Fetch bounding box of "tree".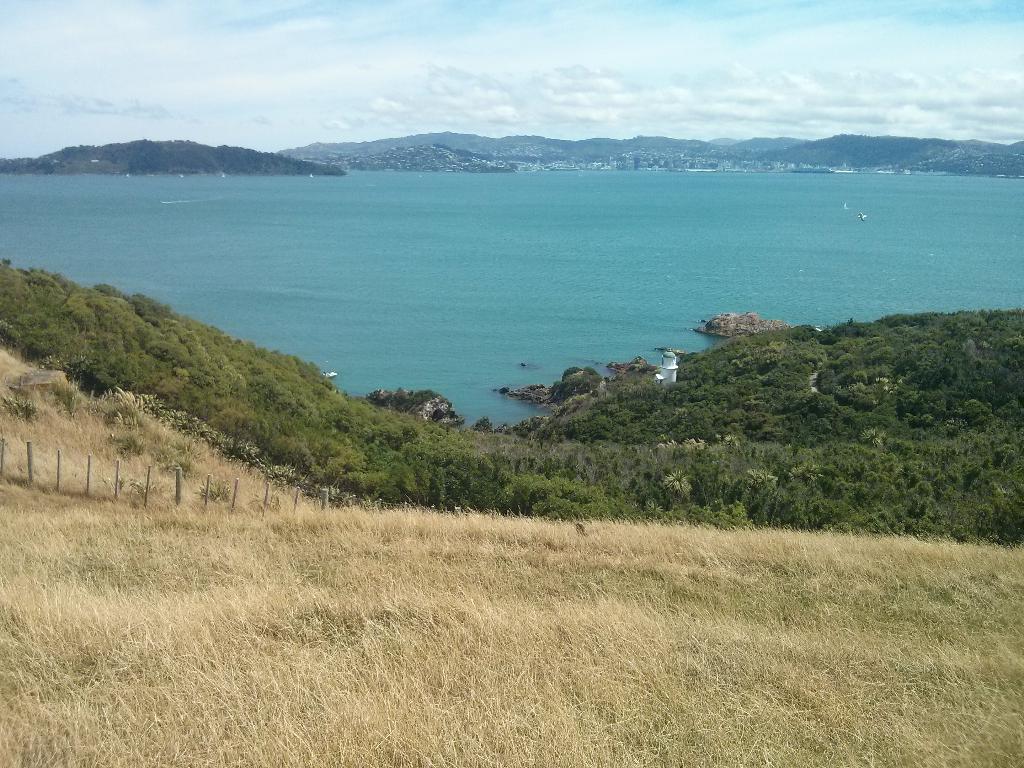
Bbox: [x1=664, y1=467, x2=687, y2=500].
